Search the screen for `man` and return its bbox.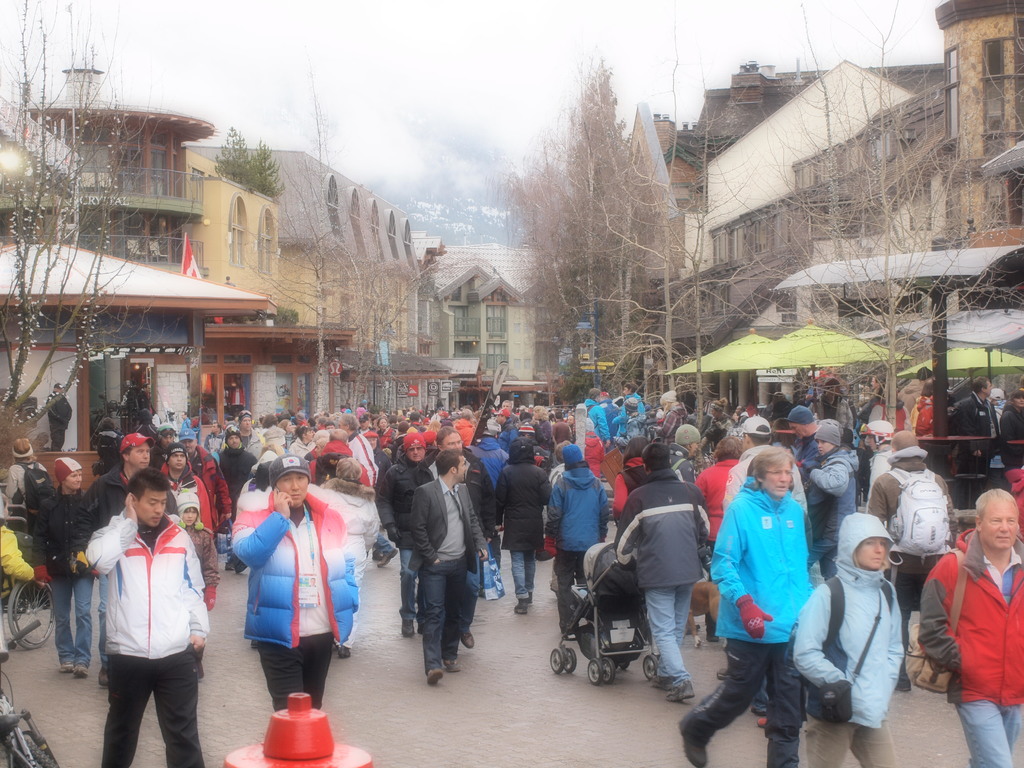
Found: bbox=(417, 426, 499, 648).
